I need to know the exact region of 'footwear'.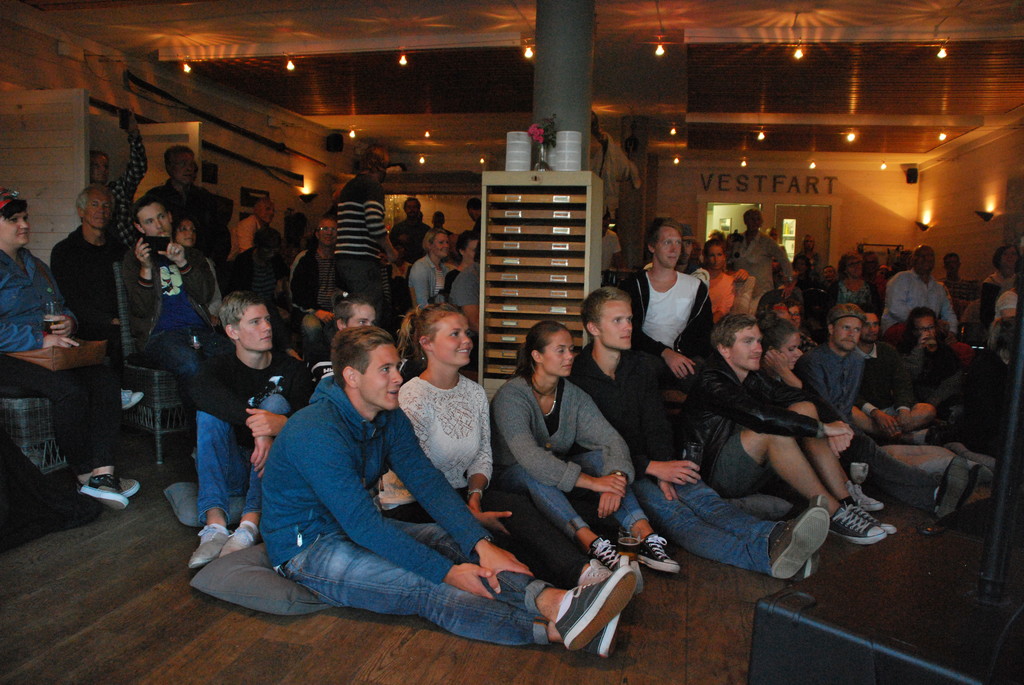
Region: left=794, top=487, right=820, bottom=581.
